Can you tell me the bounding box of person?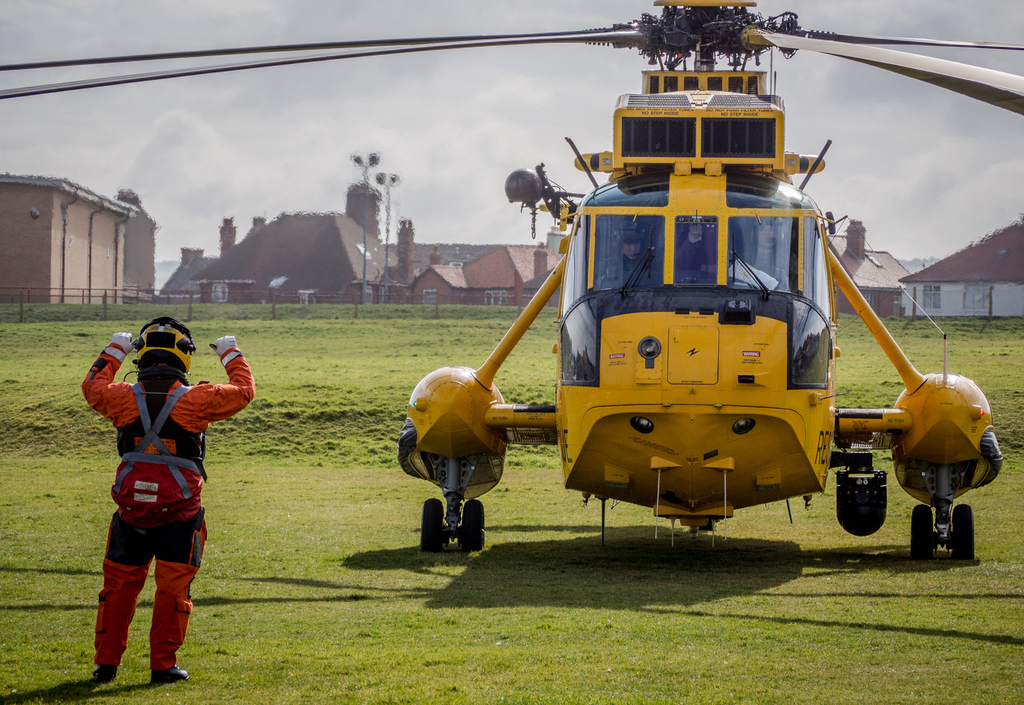
742:218:809:294.
